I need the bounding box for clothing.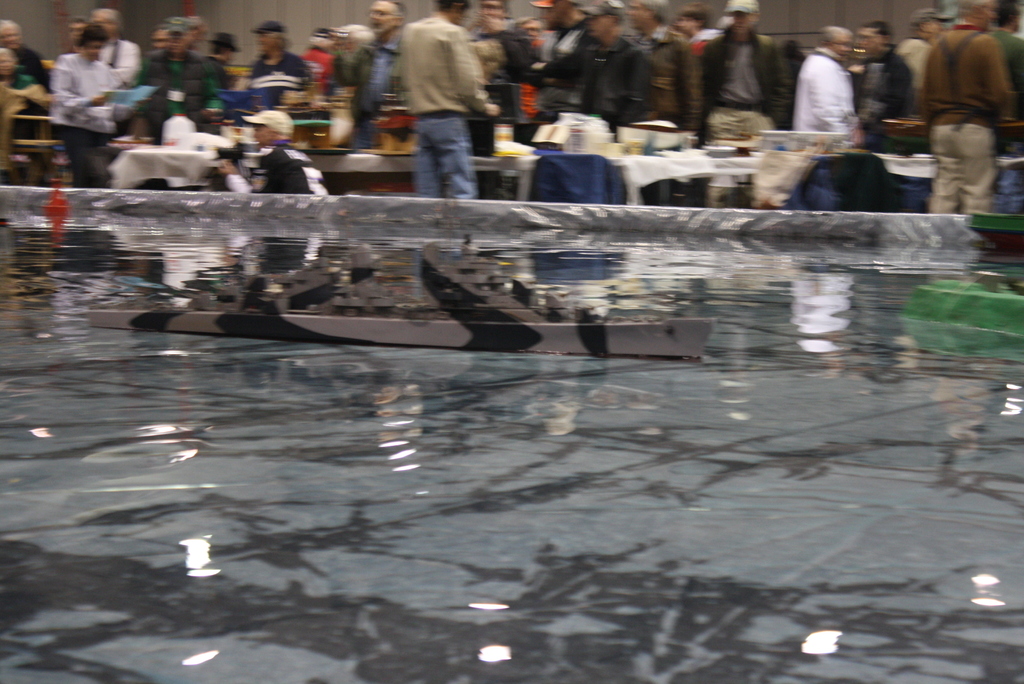
Here it is: <bbox>538, 6, 593, 141</bbox>.
